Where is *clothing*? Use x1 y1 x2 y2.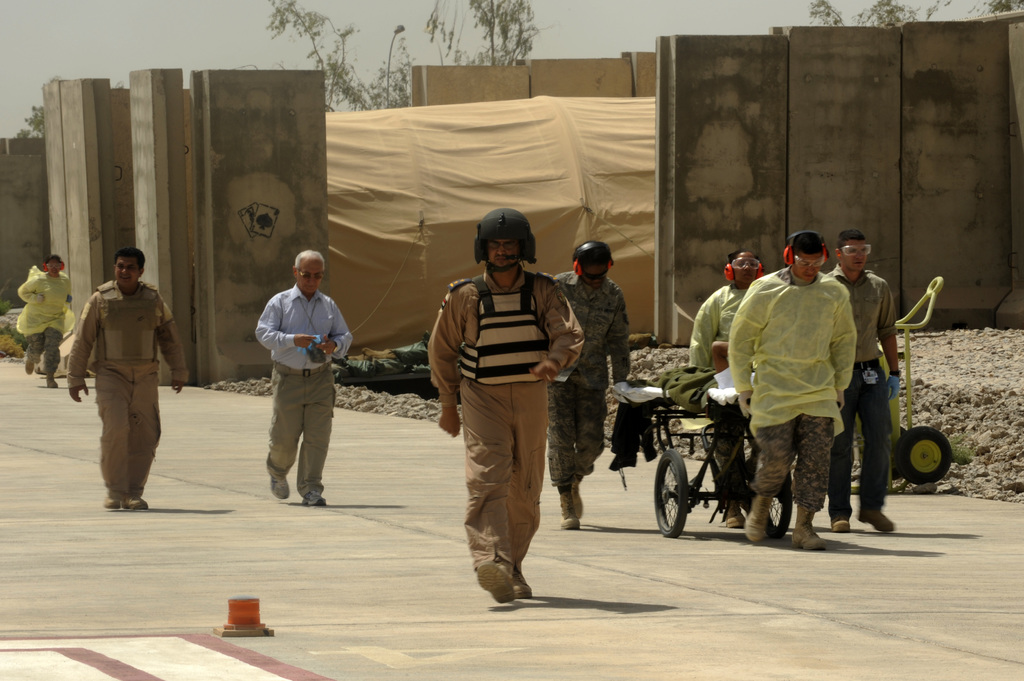
691 282 753 504.
